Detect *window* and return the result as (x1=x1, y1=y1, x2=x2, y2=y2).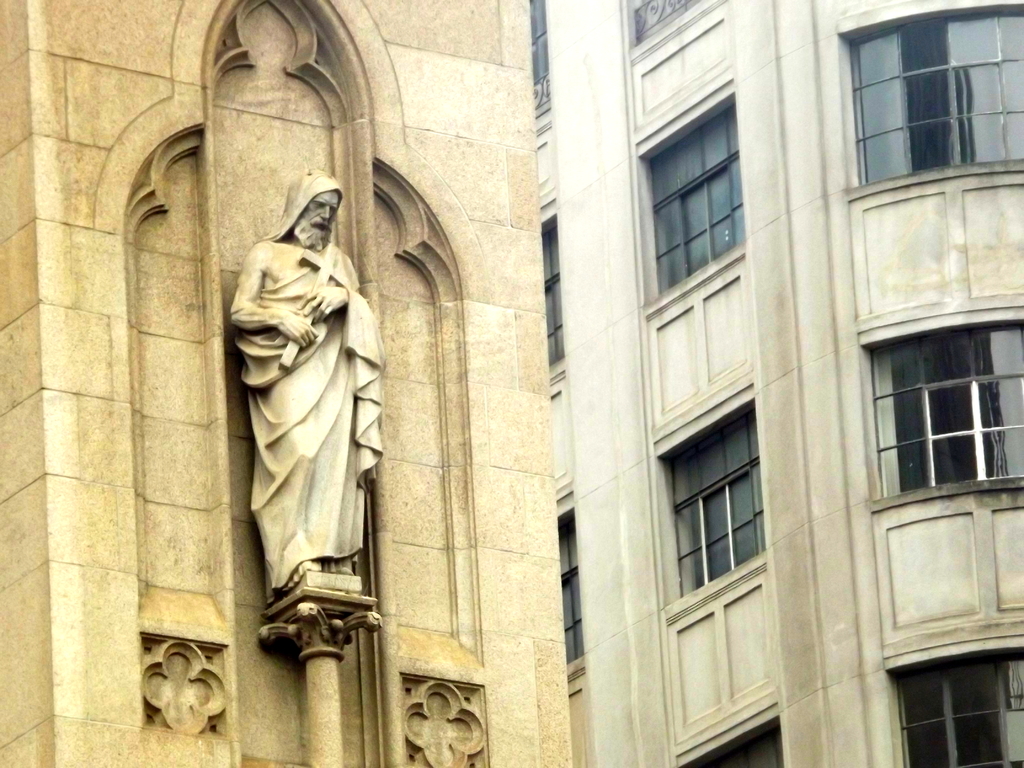
(x1=842, y1=1, x2=1022, y2=188).
